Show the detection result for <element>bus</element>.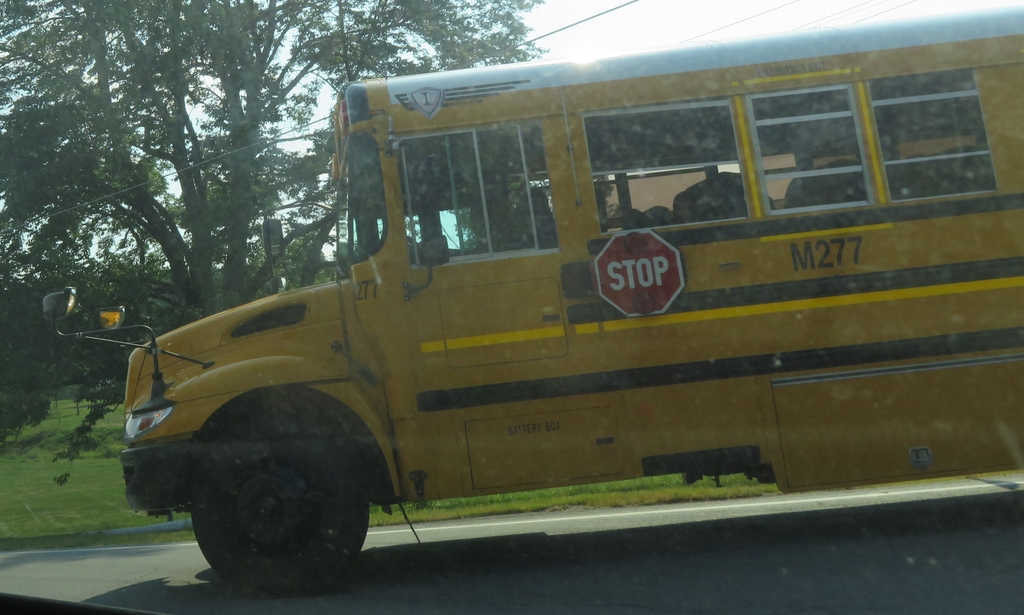
x1=40, y1=3, x2=1023, y2=579.
